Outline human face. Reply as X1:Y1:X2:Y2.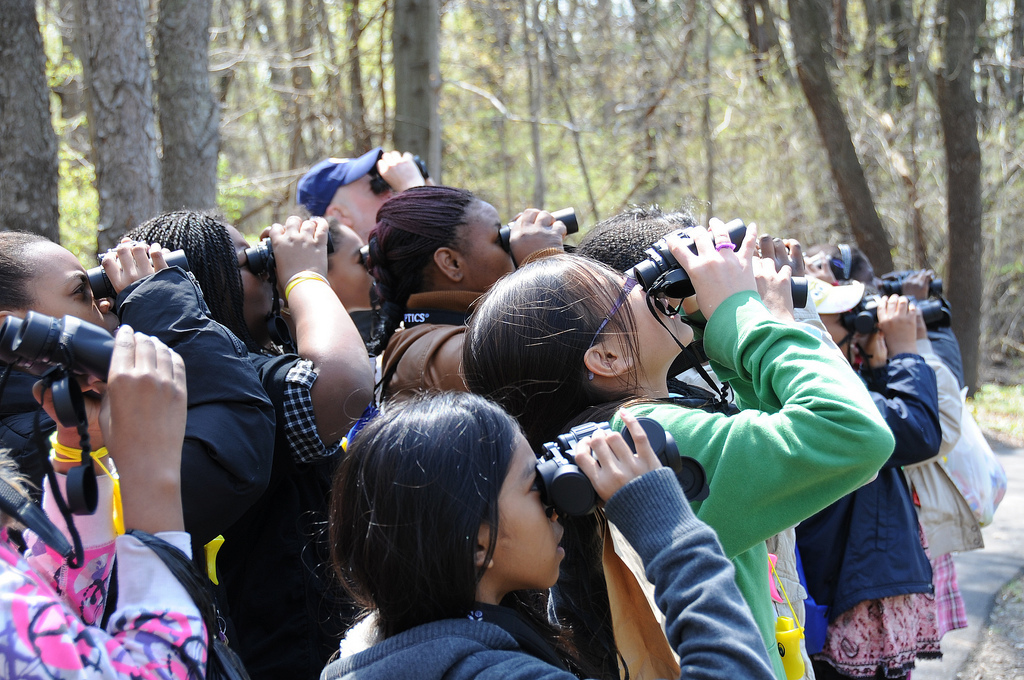
224:222:284:339.
